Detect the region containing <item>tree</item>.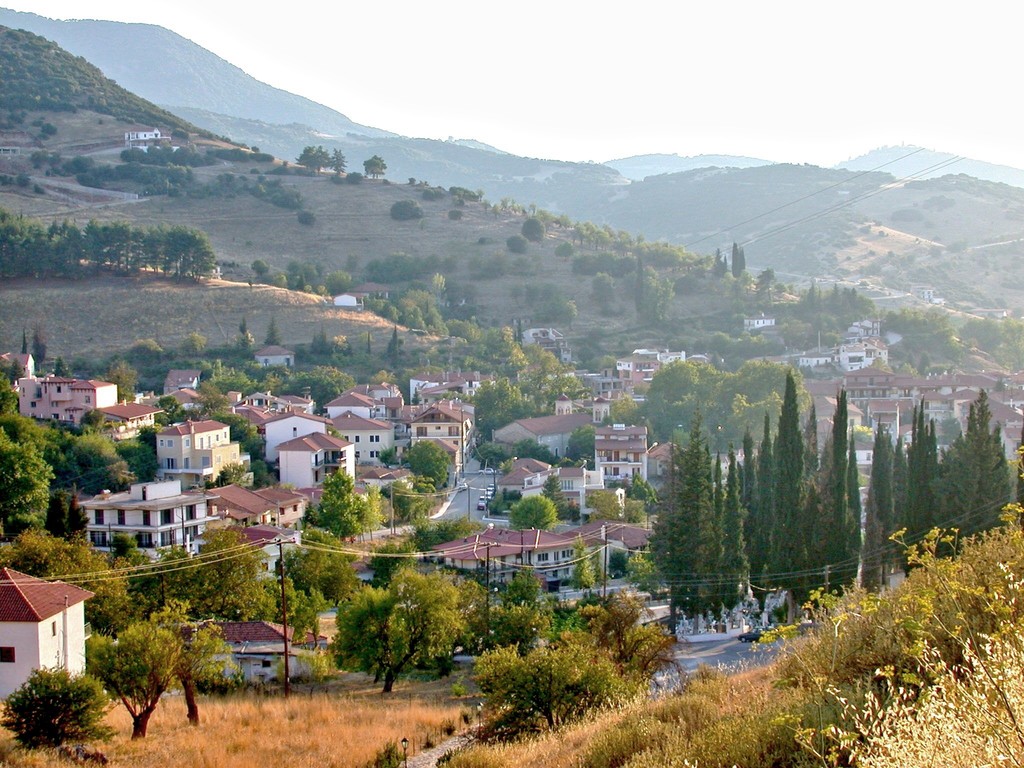
[x1=263, y1=316, x2=280, y2=346].
